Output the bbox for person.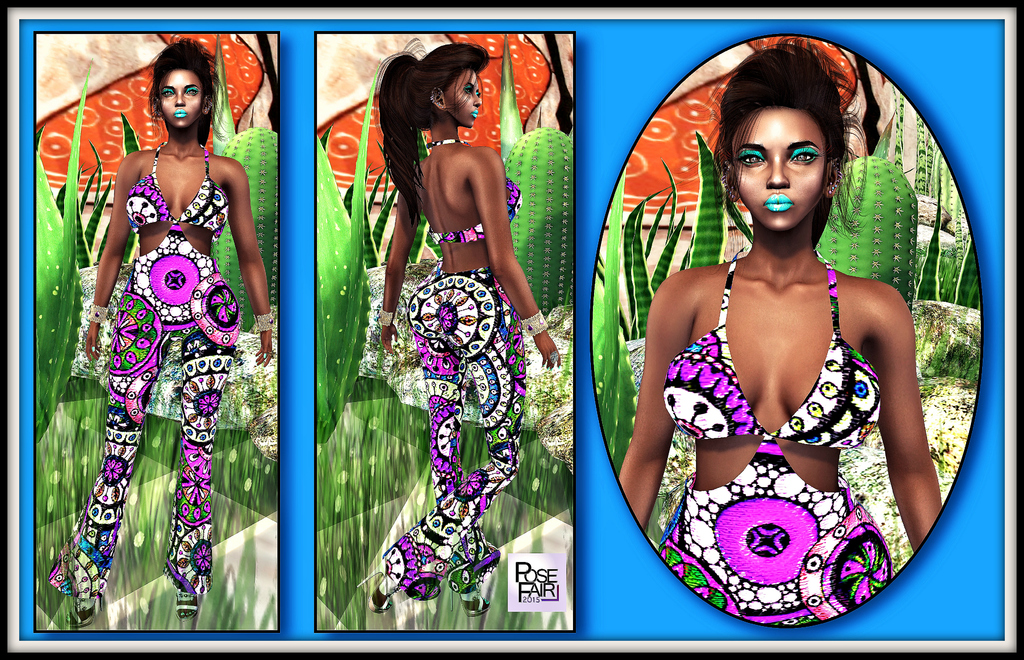
select_region(368, 42, 561, 608).
